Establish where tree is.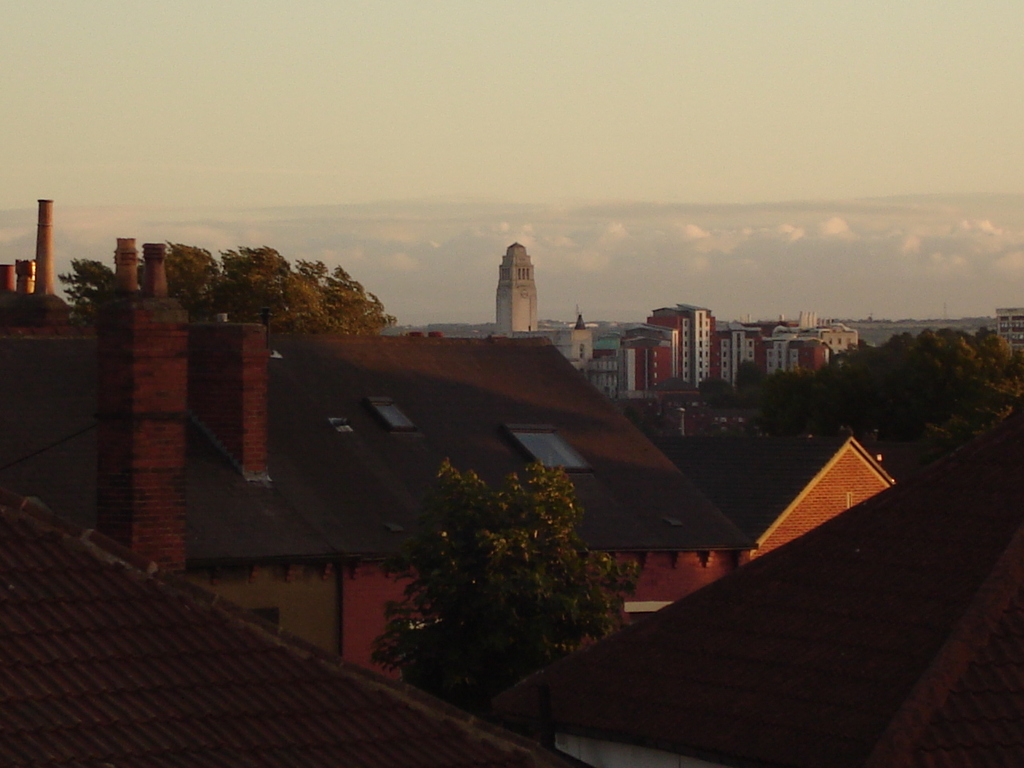
Established at x1=357, y1=419, x2=638, y2=704.
